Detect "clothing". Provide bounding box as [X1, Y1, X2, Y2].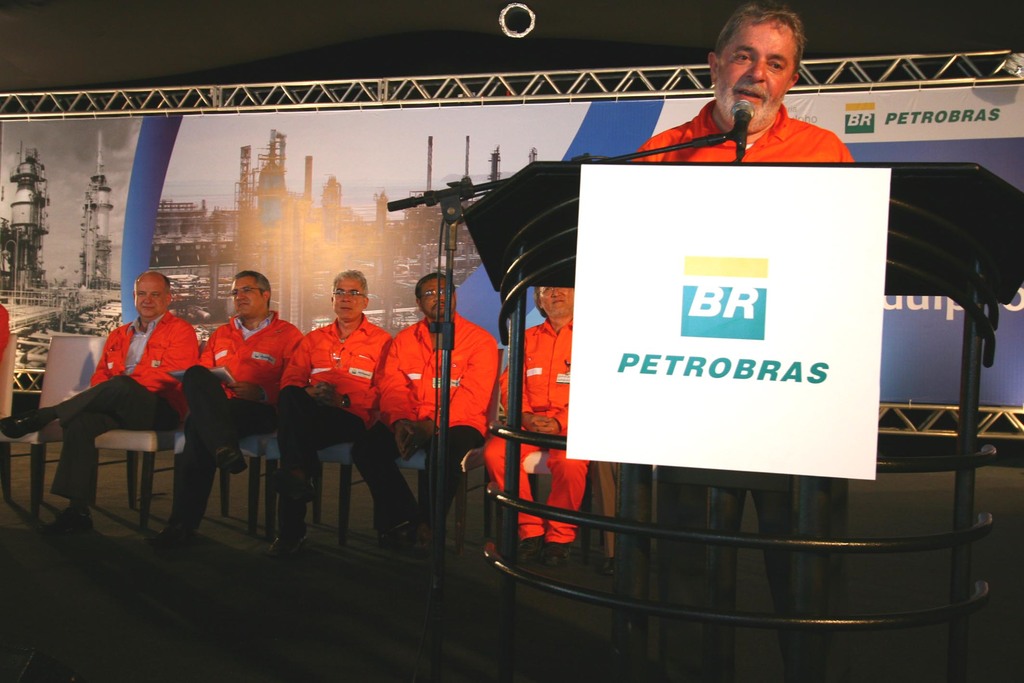
[51, 311, 192, 507].
